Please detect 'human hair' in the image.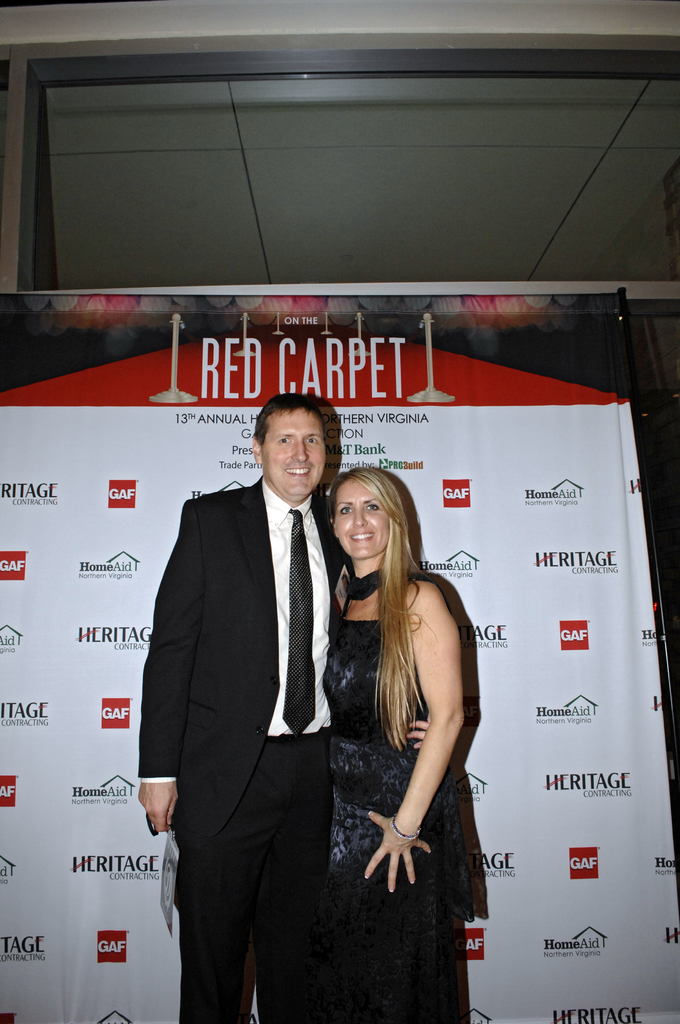
(255,390,327,445).
